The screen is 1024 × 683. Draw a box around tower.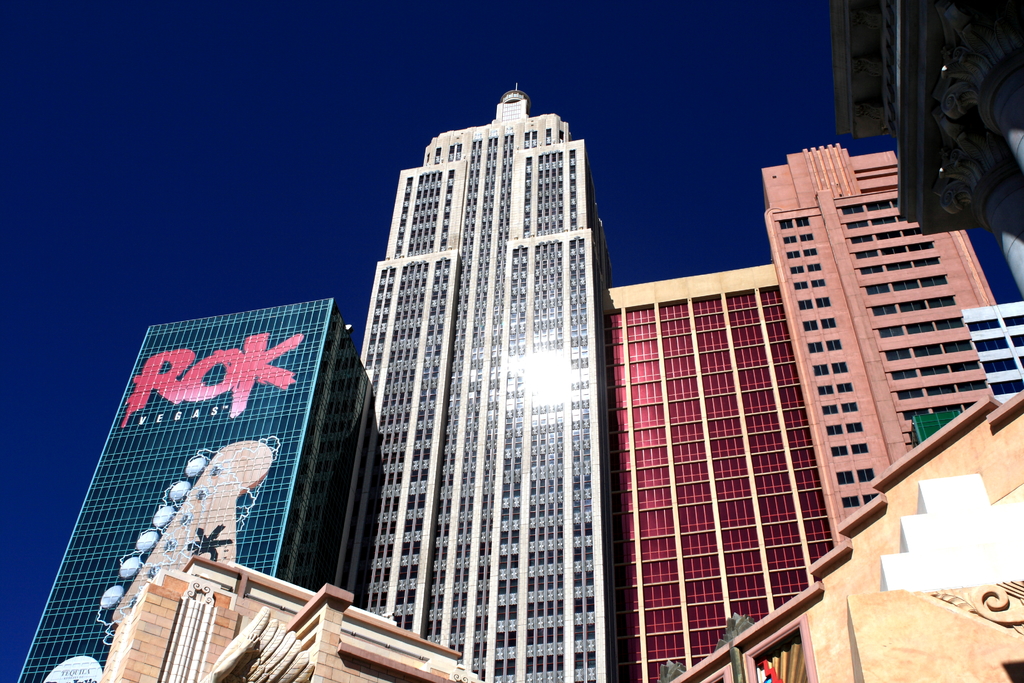
815/131/1009/516.
